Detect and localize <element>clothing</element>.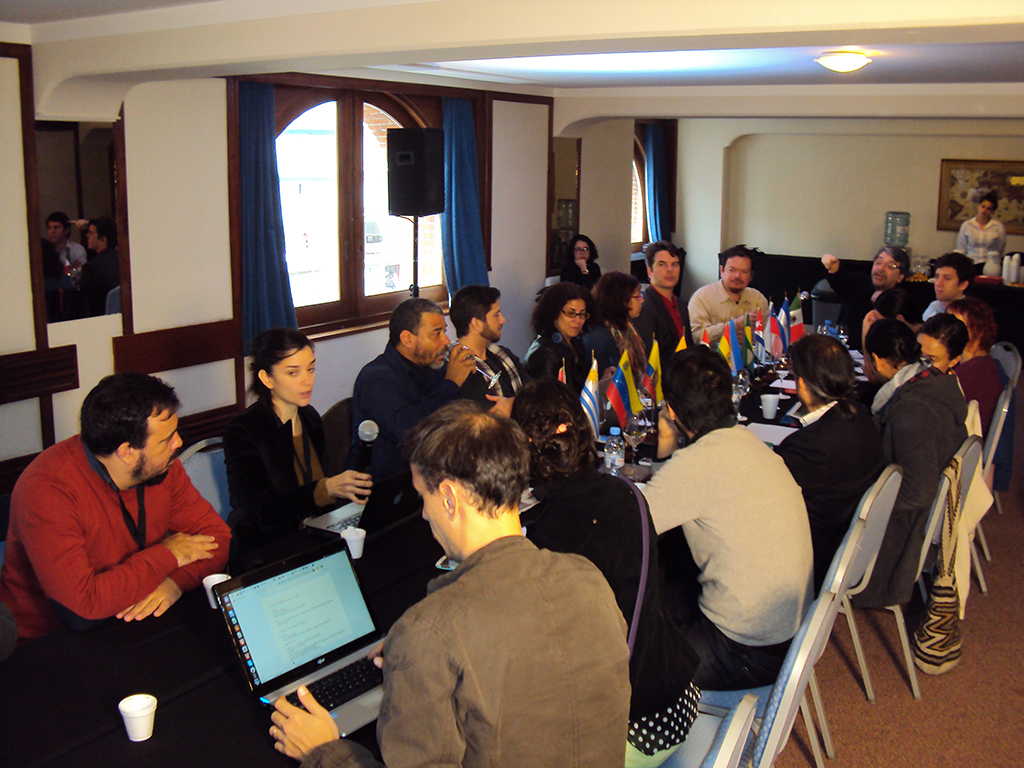
Localized at [x1=366, y1=502, x2=655, y2=767].
